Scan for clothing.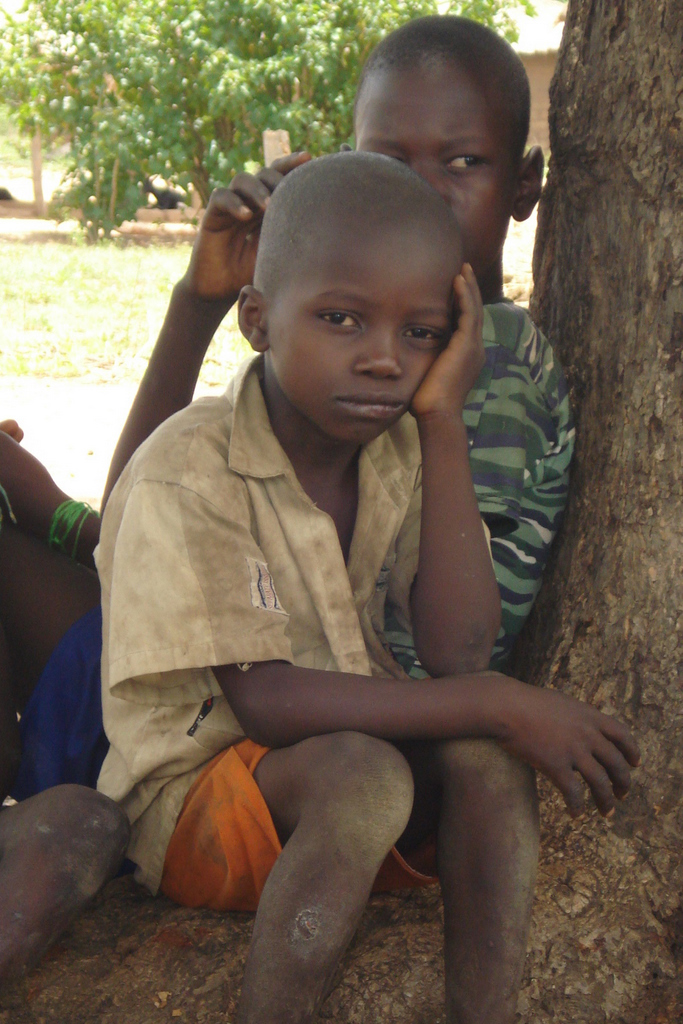
Scan result: x1=15 y1=297 x2=592 y2=821.
